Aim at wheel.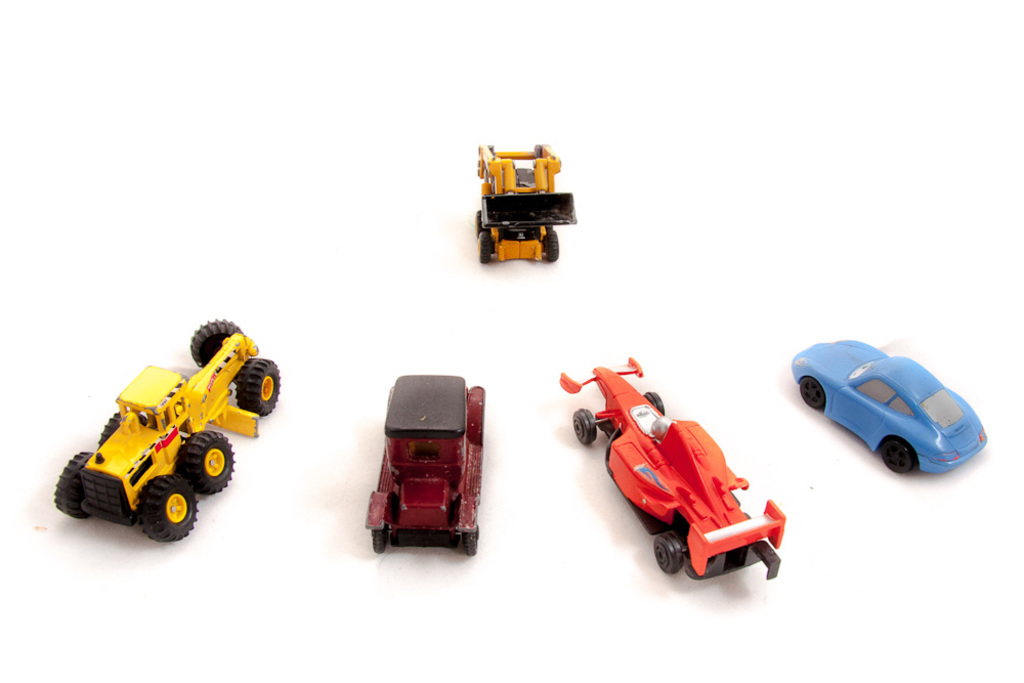
Aimed at 570/409/590/444.
